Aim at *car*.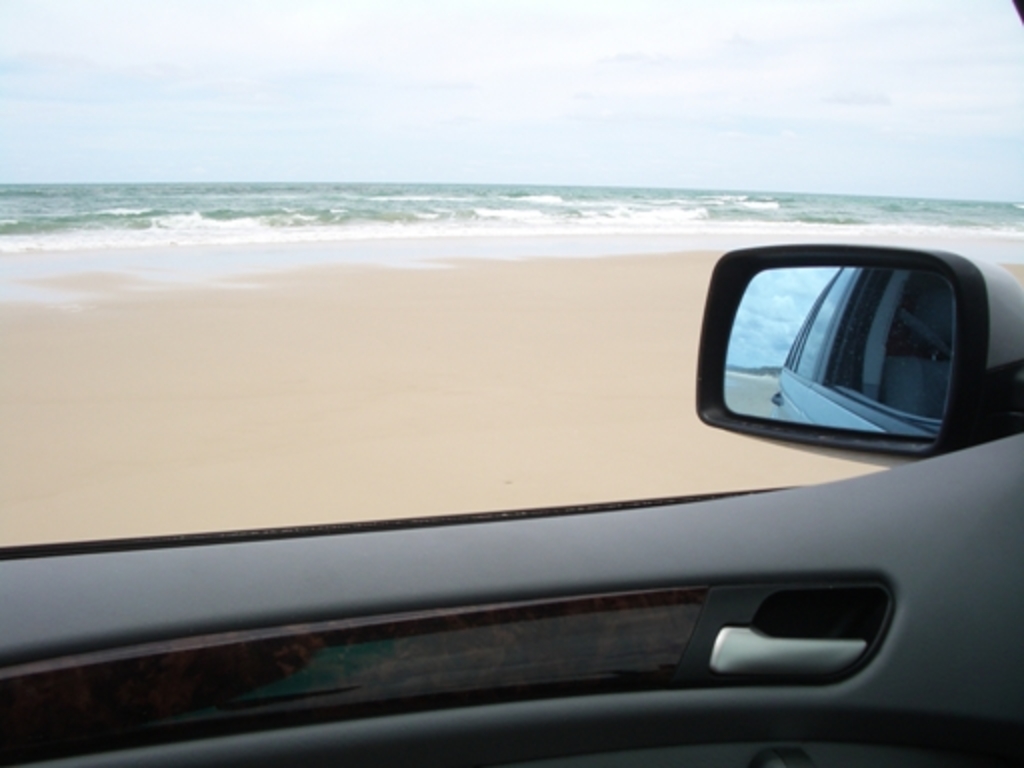
Aimed at locate(18, 166, 1023, 766).
